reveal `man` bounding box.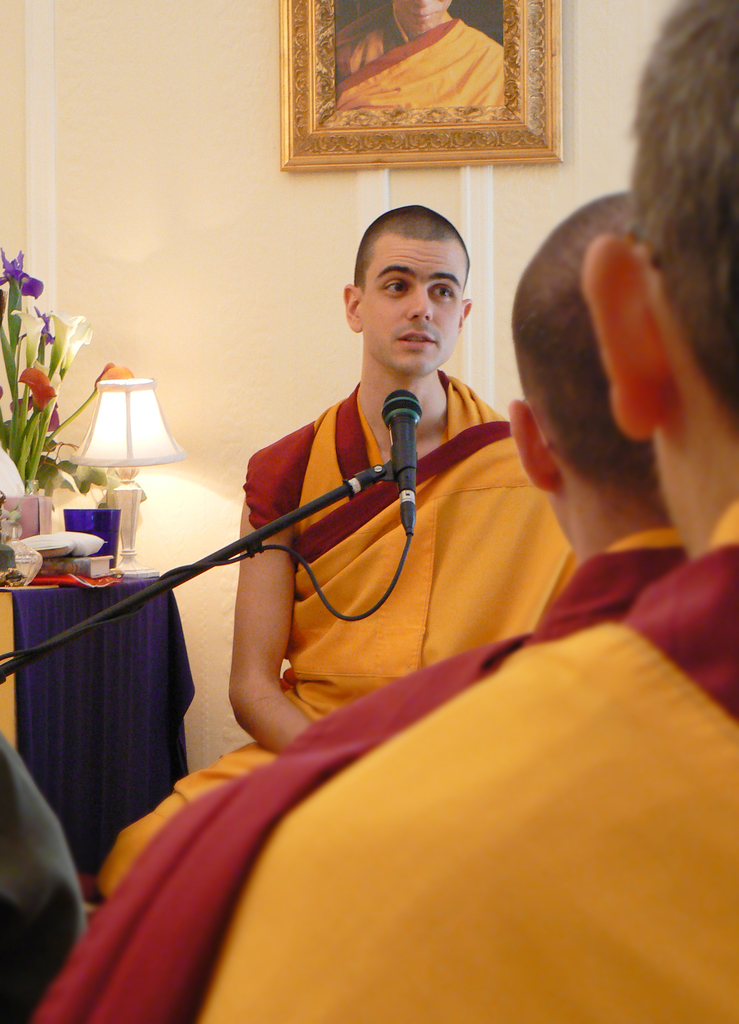
Revealed: 200 0 738 1023.
